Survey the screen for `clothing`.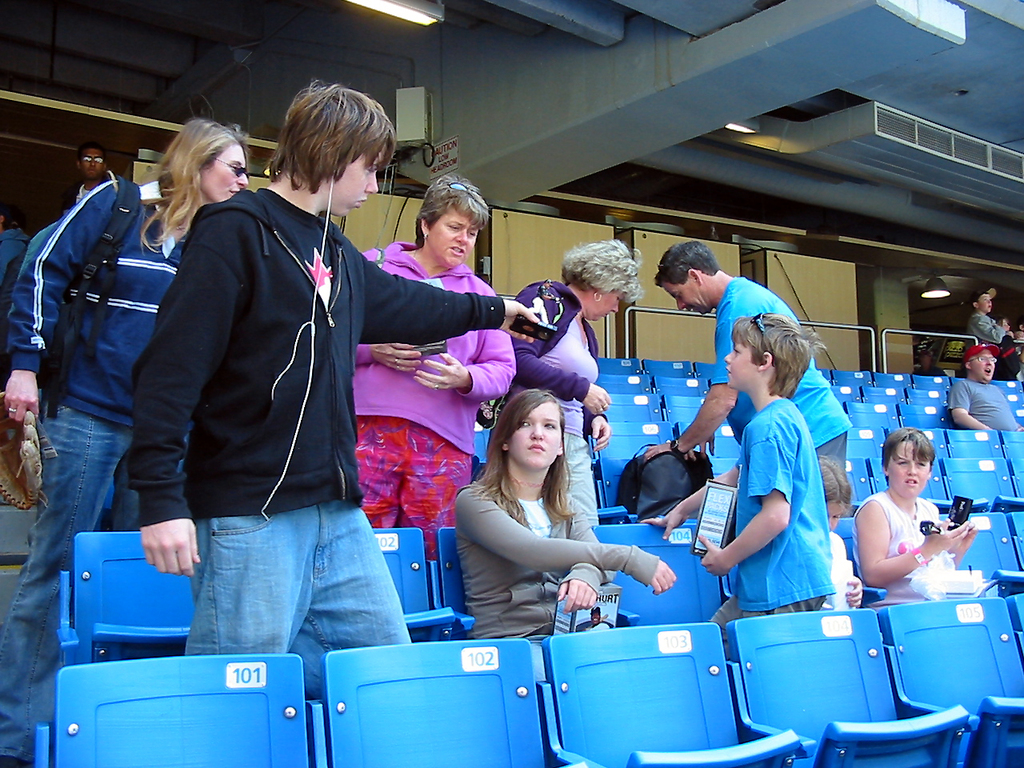
Survey found: x1=852, y1=490, x2=954, y2=602.
